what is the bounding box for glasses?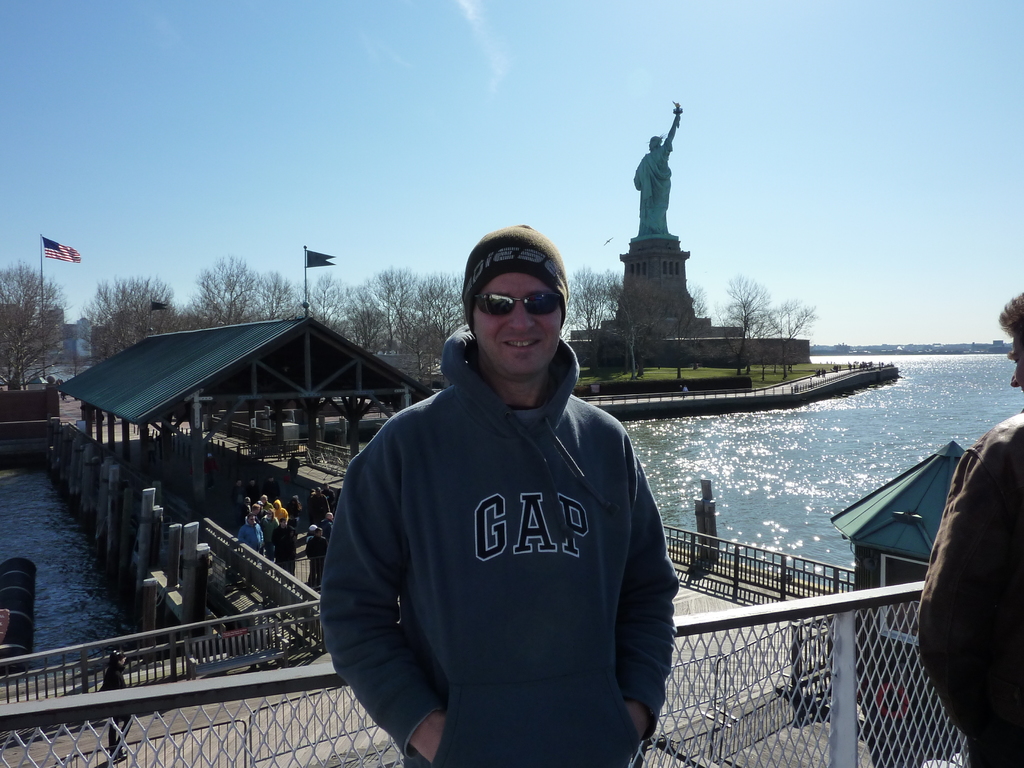
(x1=468, y1=294, x2=561, y2=316).
